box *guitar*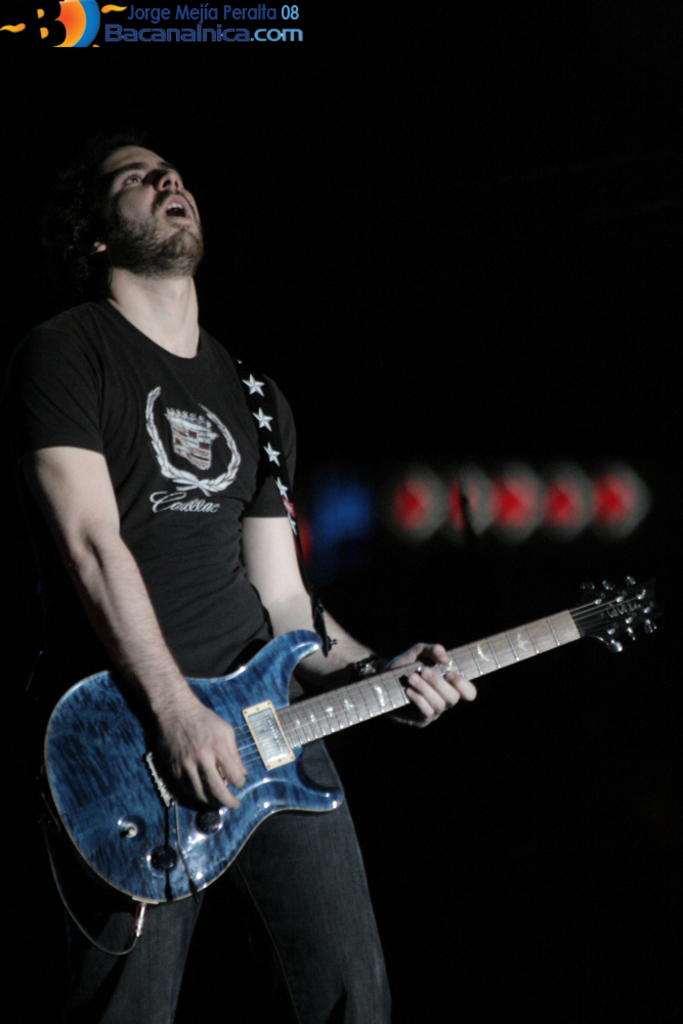
38, 573, 663, 956
